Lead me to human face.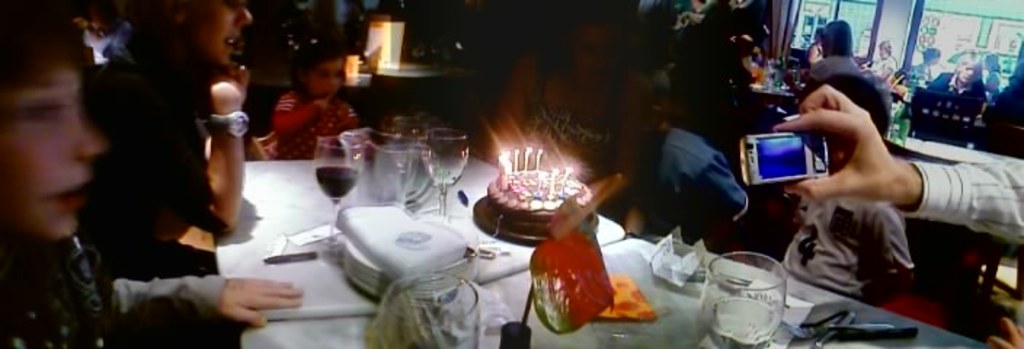
Lead to x1=179 y1=0 x2=255 y2=70.
